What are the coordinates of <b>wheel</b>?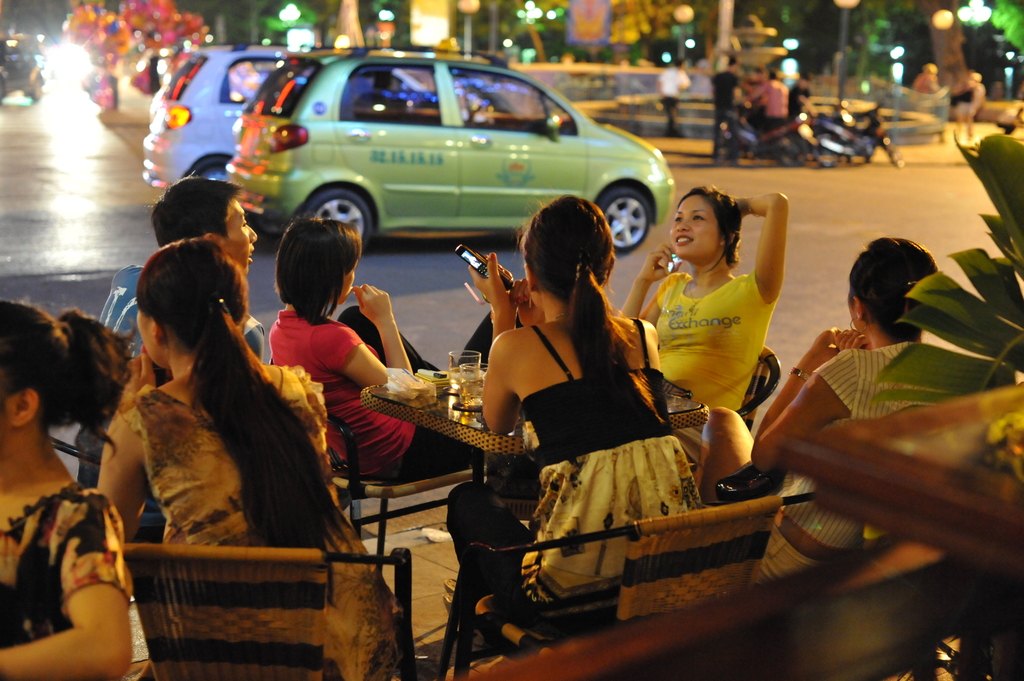
bbox=[186, 154, 228, 182].
